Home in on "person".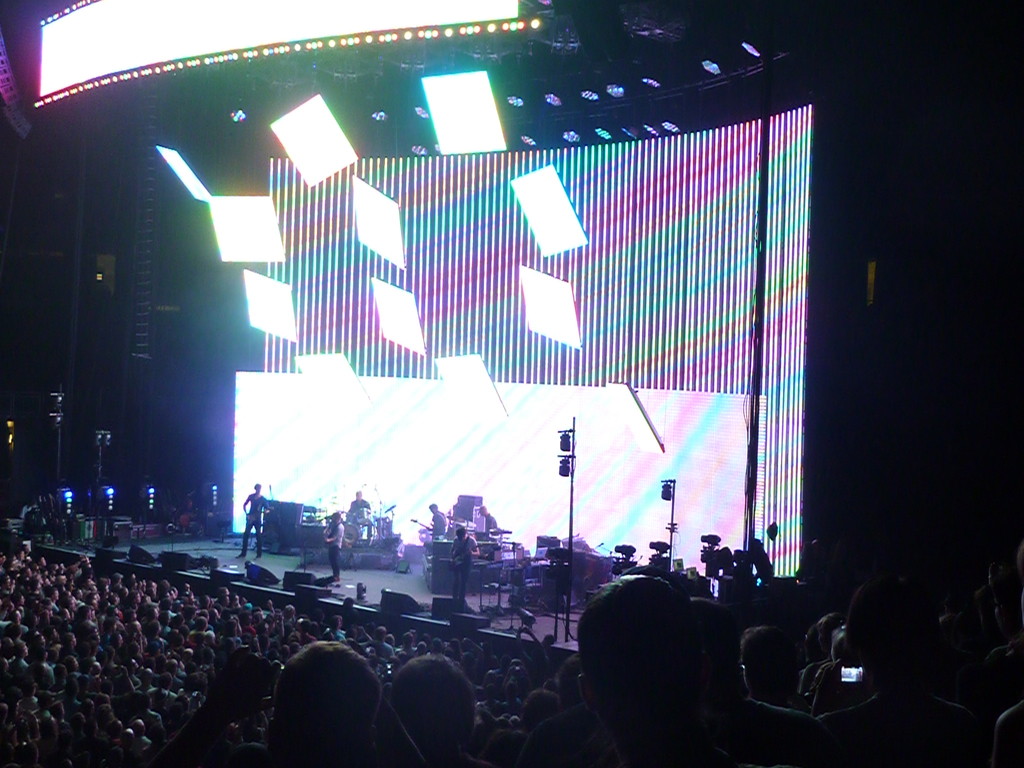
Homed in at <bbox>236, 481, 272, 566</bbox>.
